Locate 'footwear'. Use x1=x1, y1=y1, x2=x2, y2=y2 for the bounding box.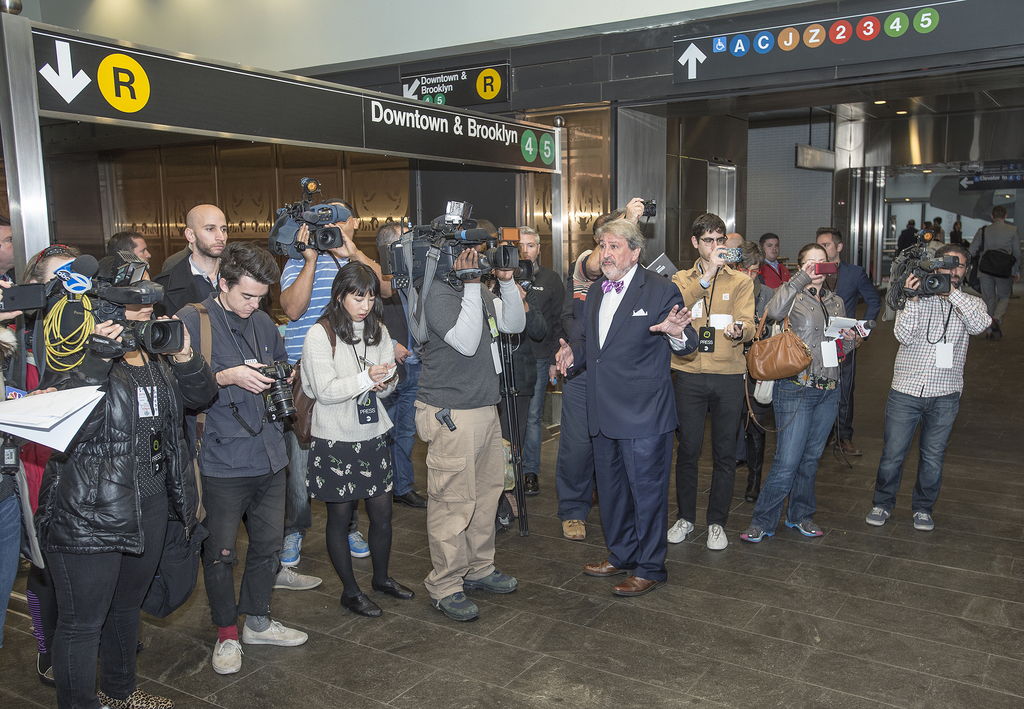
x1=861, y1=504, x2=889, y2=526.
